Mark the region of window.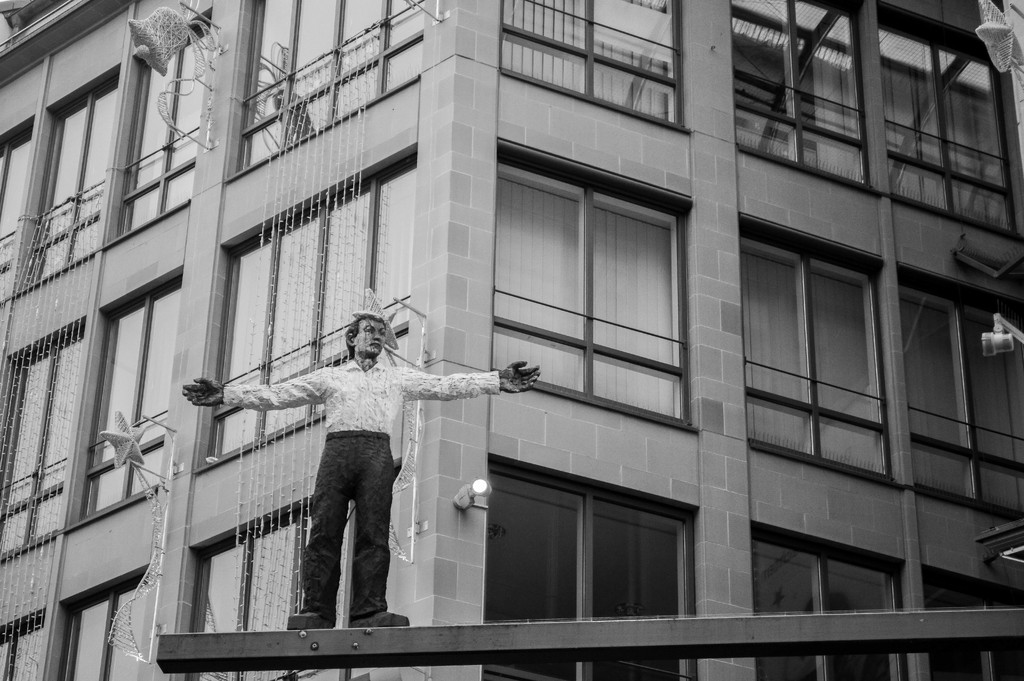
Region: [left=194, top=147, right=416, bottom=474].
